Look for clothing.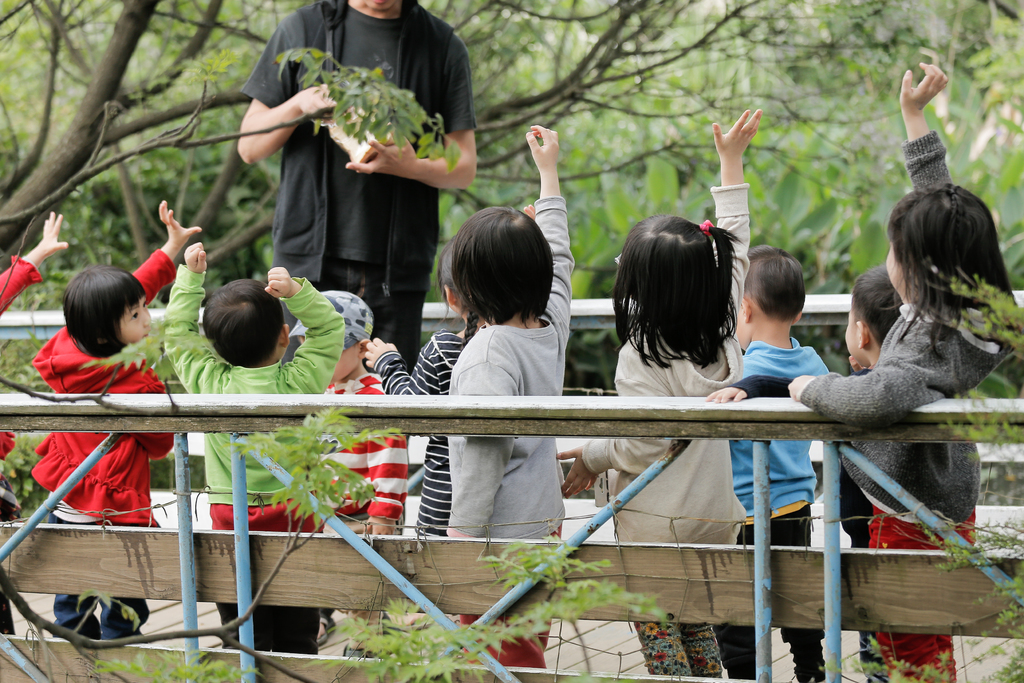
Found: box=[801, 126, 1010, 682].
